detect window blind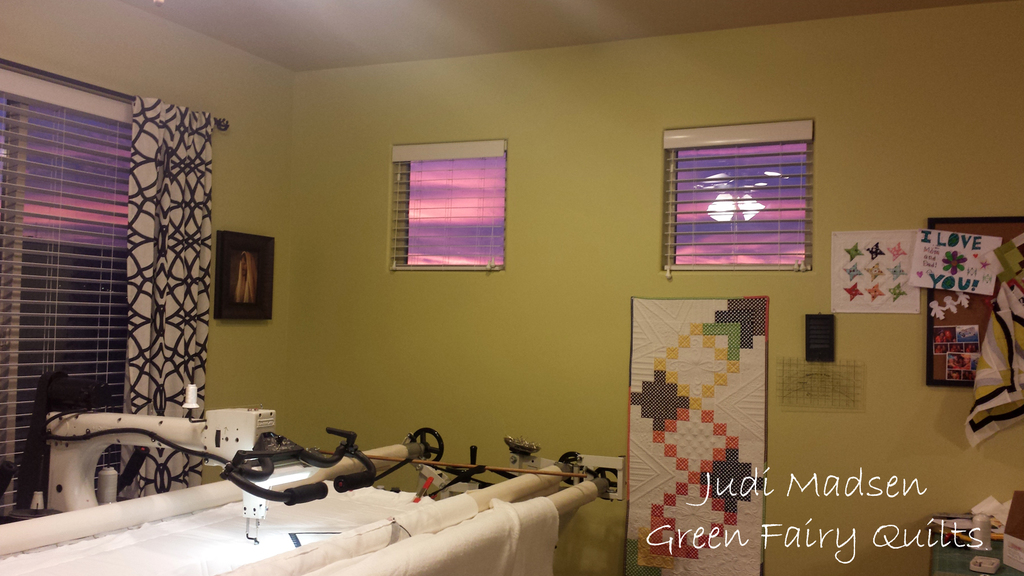
bbox(657, 142, 813, 275)
